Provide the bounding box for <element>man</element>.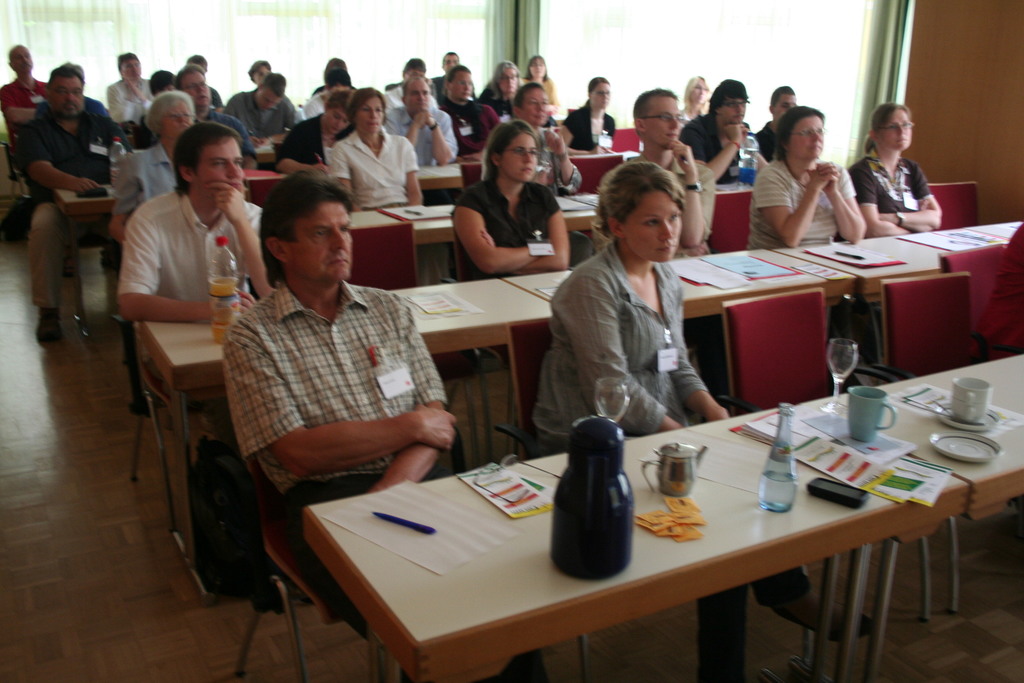
select_region(7, 48, 118, 313).
